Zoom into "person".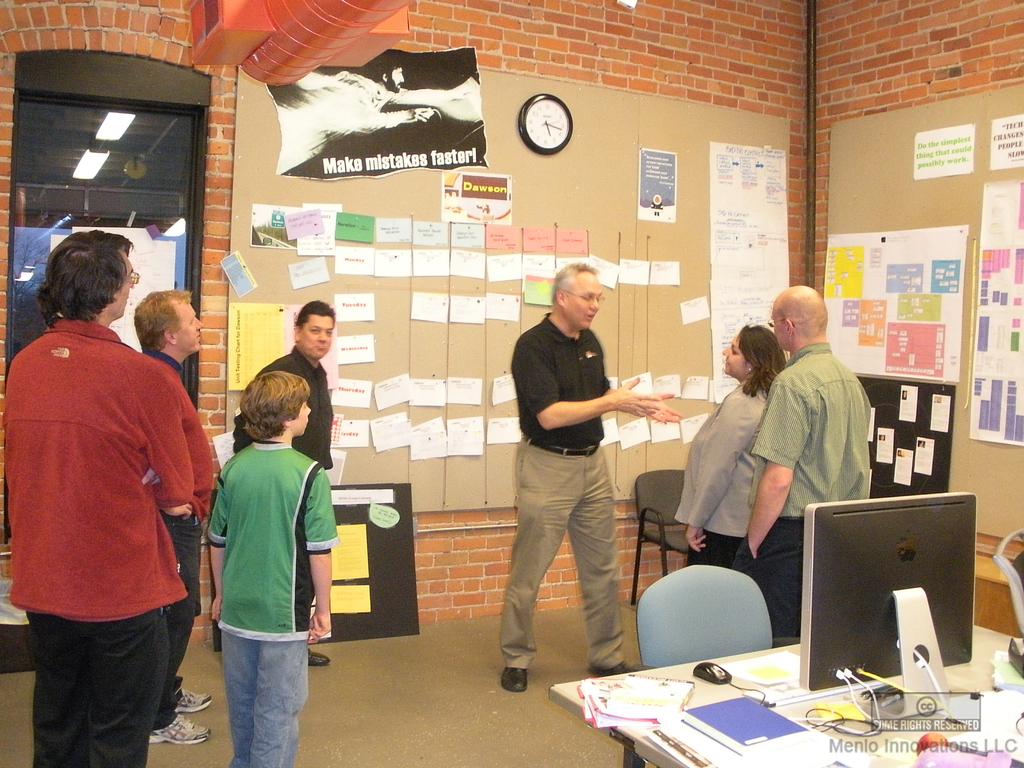
Zoom target: 673 324 769 563.
